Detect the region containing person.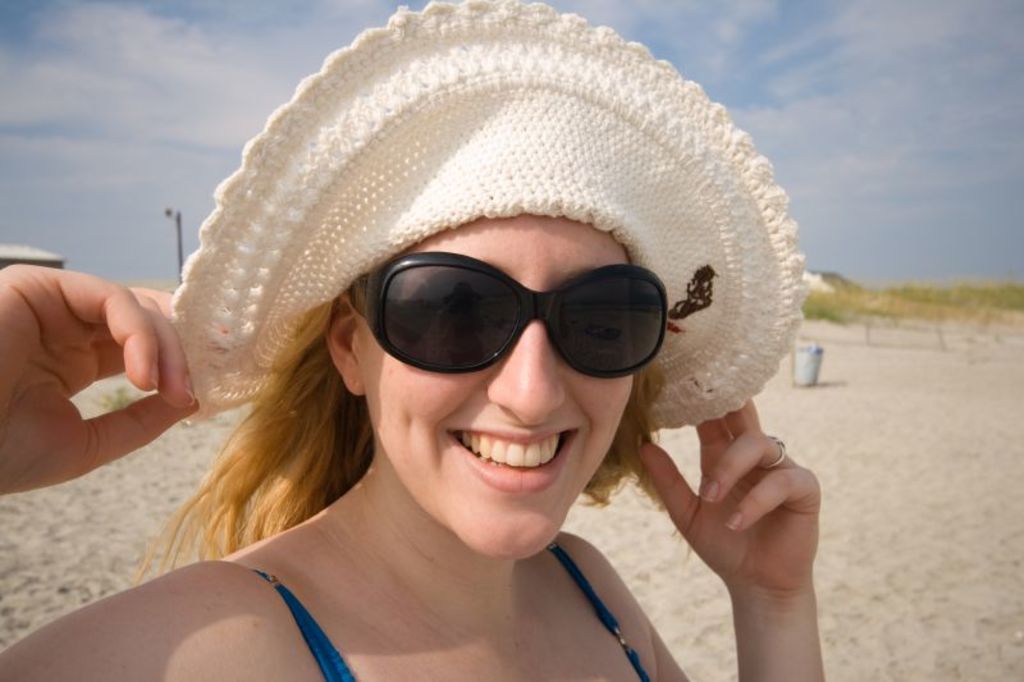
[0,0,827,681].
